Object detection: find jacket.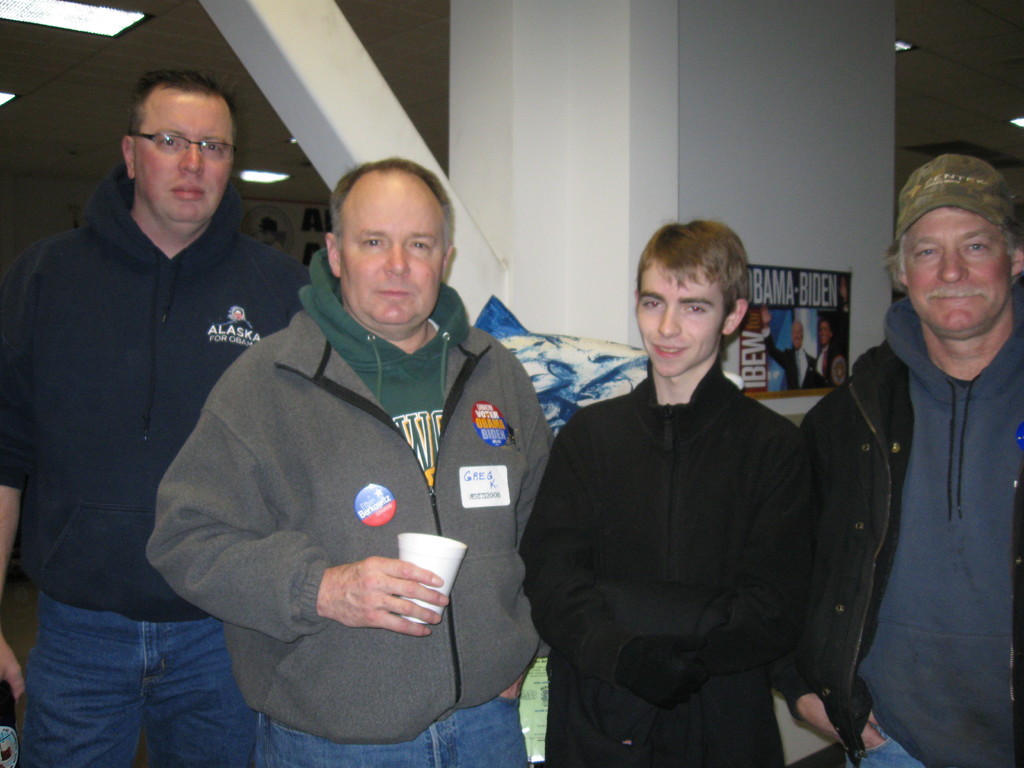
{"left": 790, "top": 336, "right": 1023, "bottom": 767}.
